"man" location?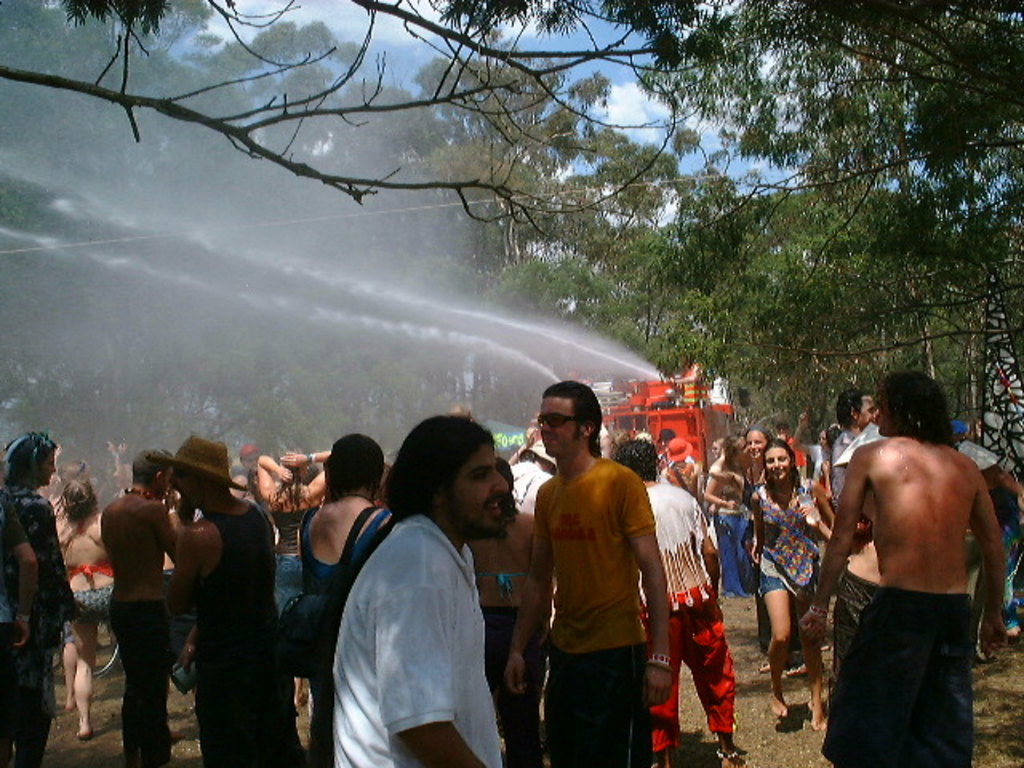
box(163, 432, 307, 766)
